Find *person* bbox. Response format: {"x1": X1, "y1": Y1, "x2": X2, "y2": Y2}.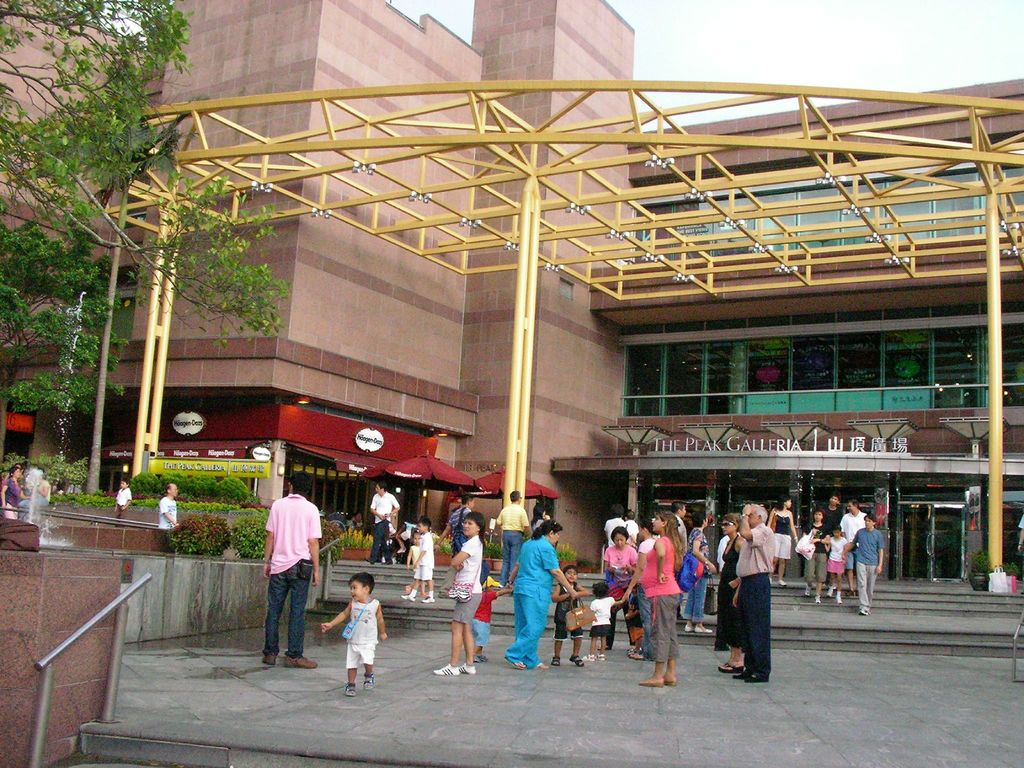
{"x1": 674, "y1": 509, "x2": 718, "y2": 635}.
